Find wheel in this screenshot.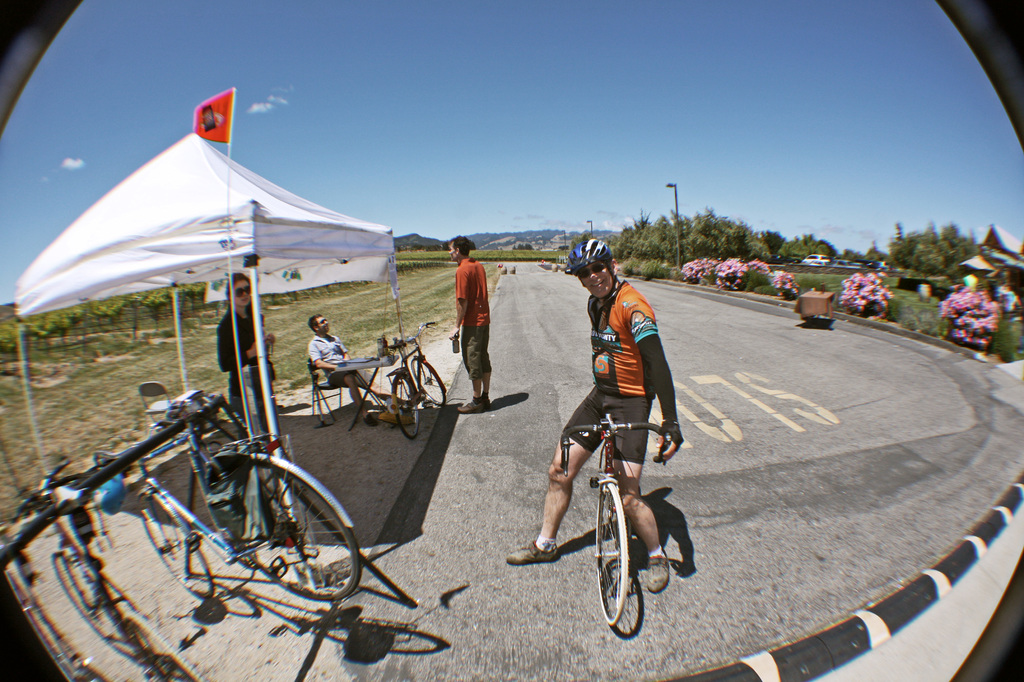
The bounding box for wheel is (211,459,362,601).
